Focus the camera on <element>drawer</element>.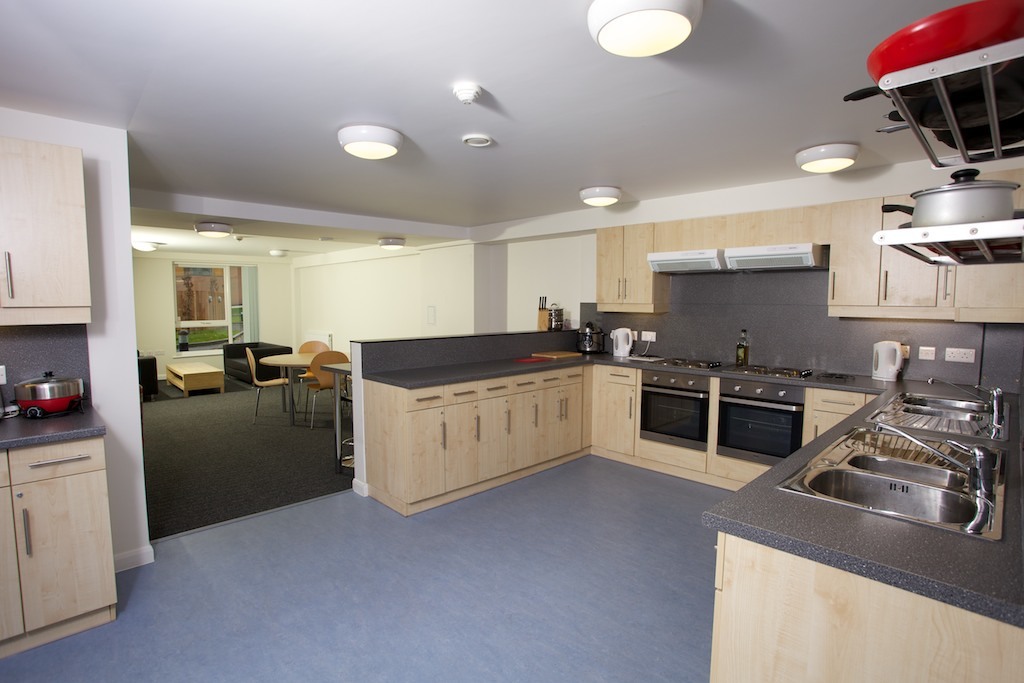
Focus region: 7, 433, 106, 482.
